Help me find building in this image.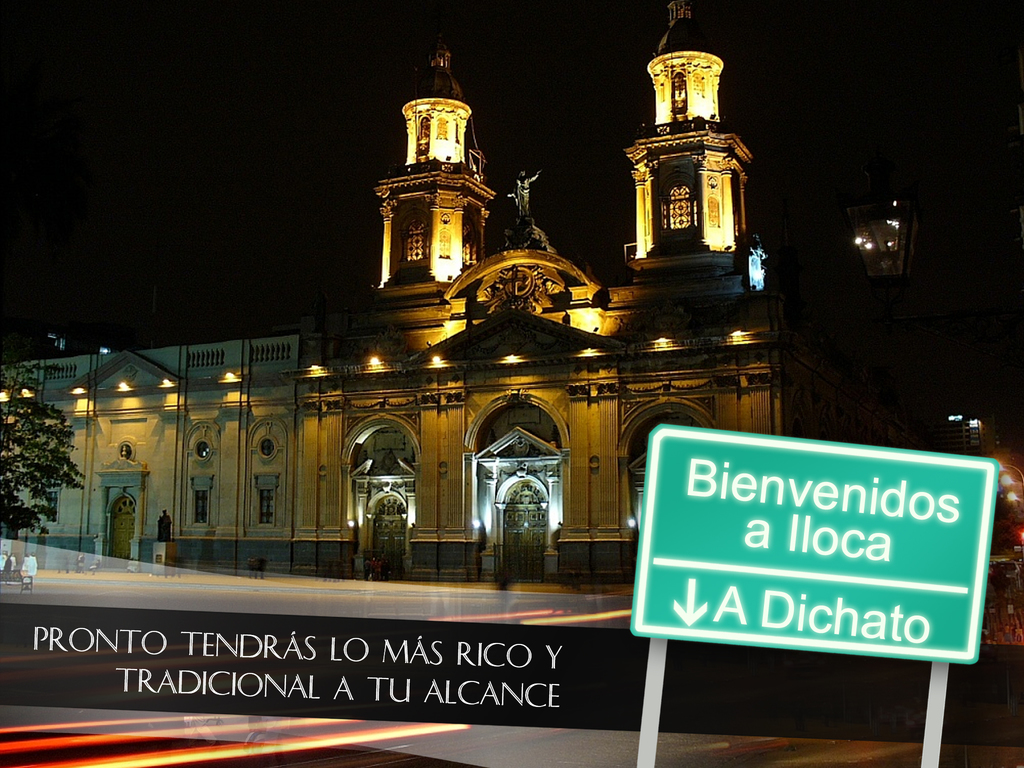
Found it: (left=10, top=12, right=812, bottom=588).
